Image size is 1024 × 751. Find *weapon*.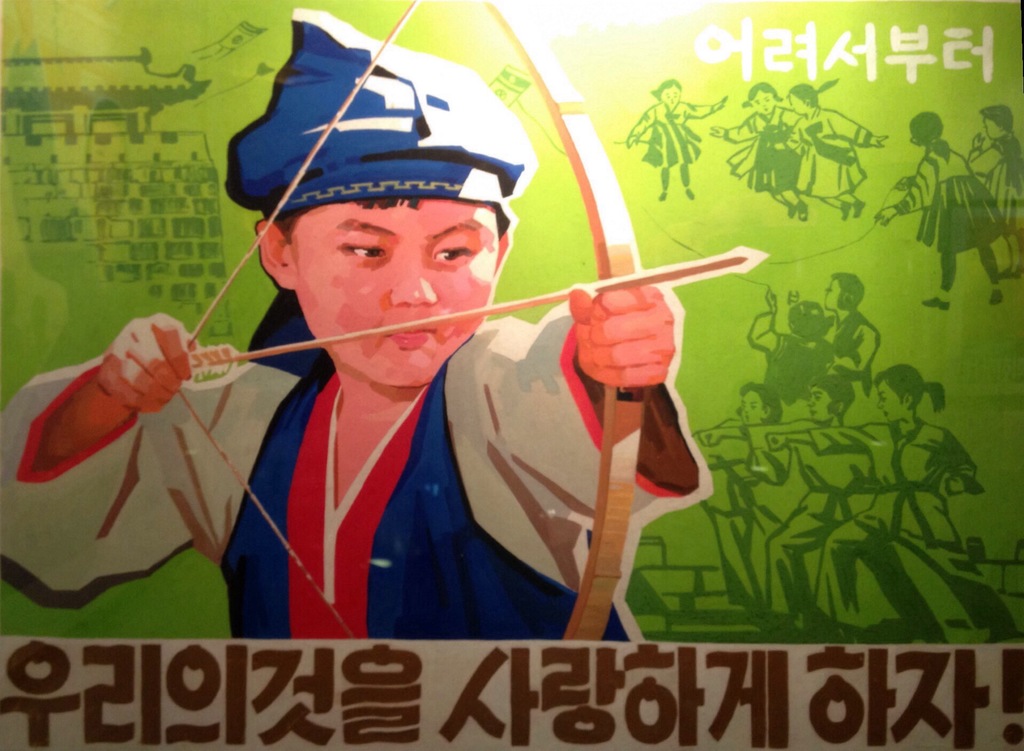
(175,0,769,638).
